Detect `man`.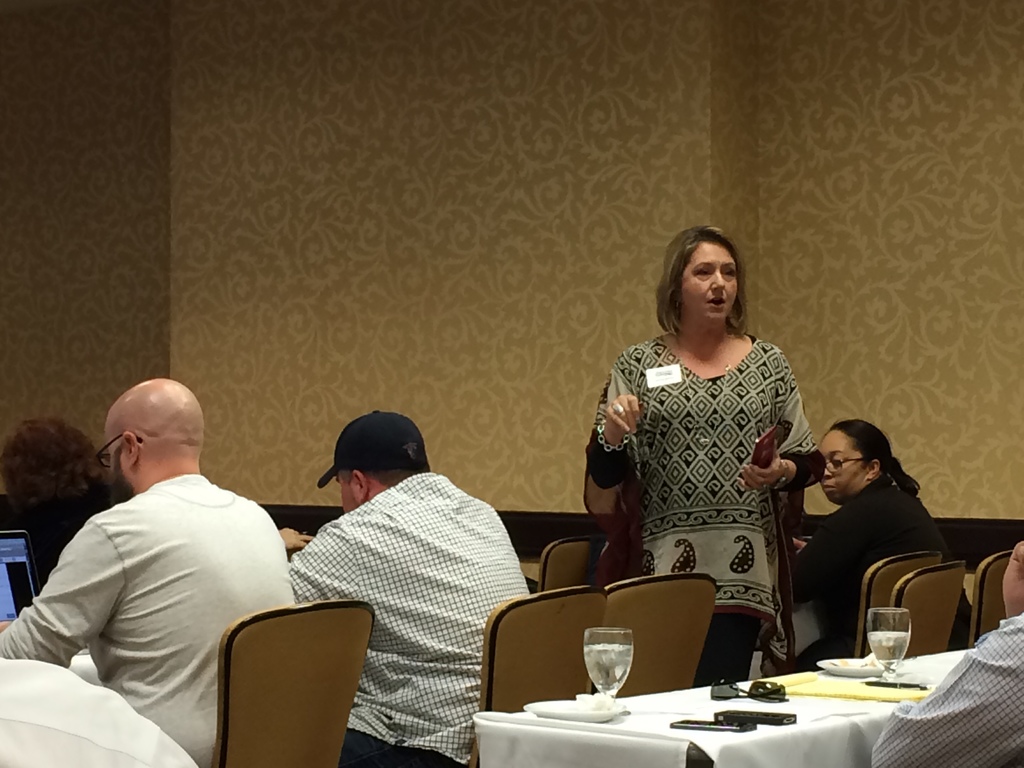
Detected at bbox=[860, 535, 1023, 767].
